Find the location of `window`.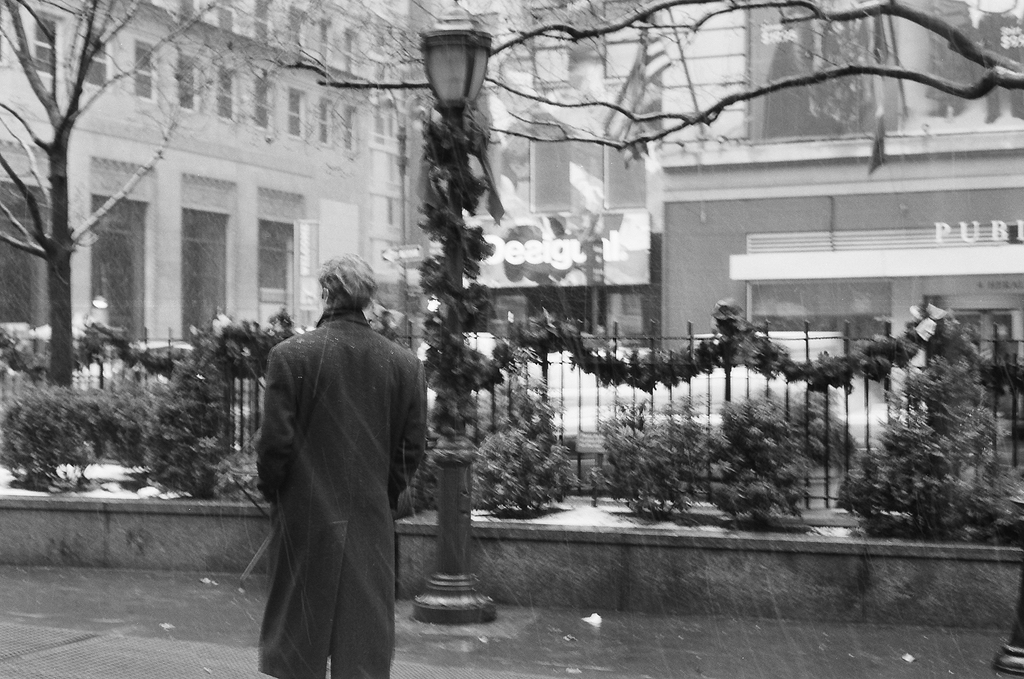
Location: [608, 139, 644, 208].
